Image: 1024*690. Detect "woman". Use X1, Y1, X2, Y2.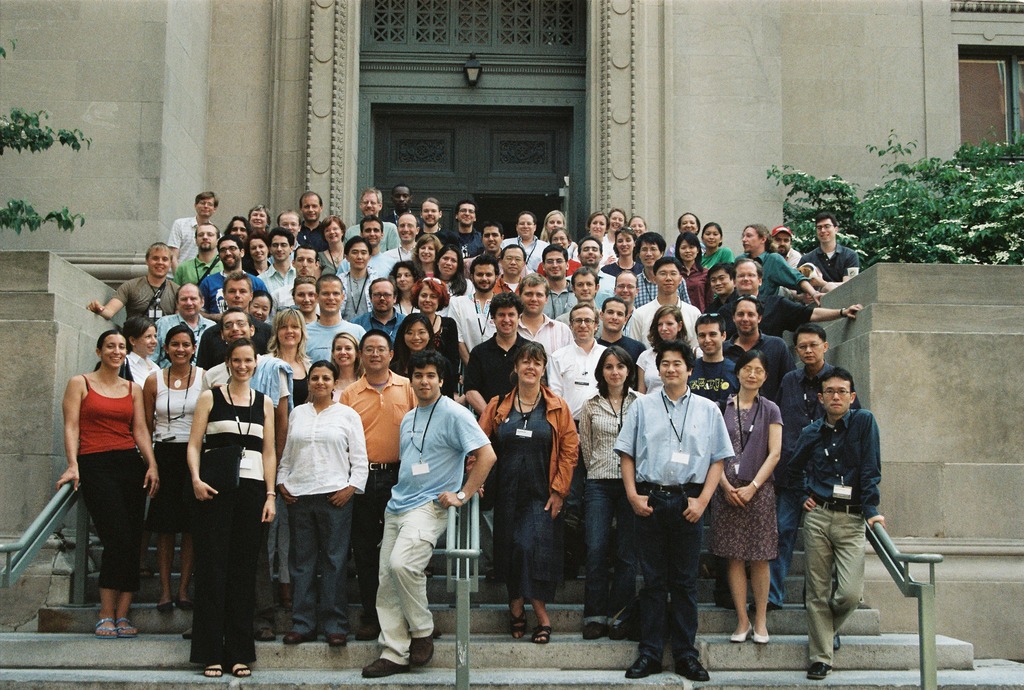
246, 204, 275, 236.
